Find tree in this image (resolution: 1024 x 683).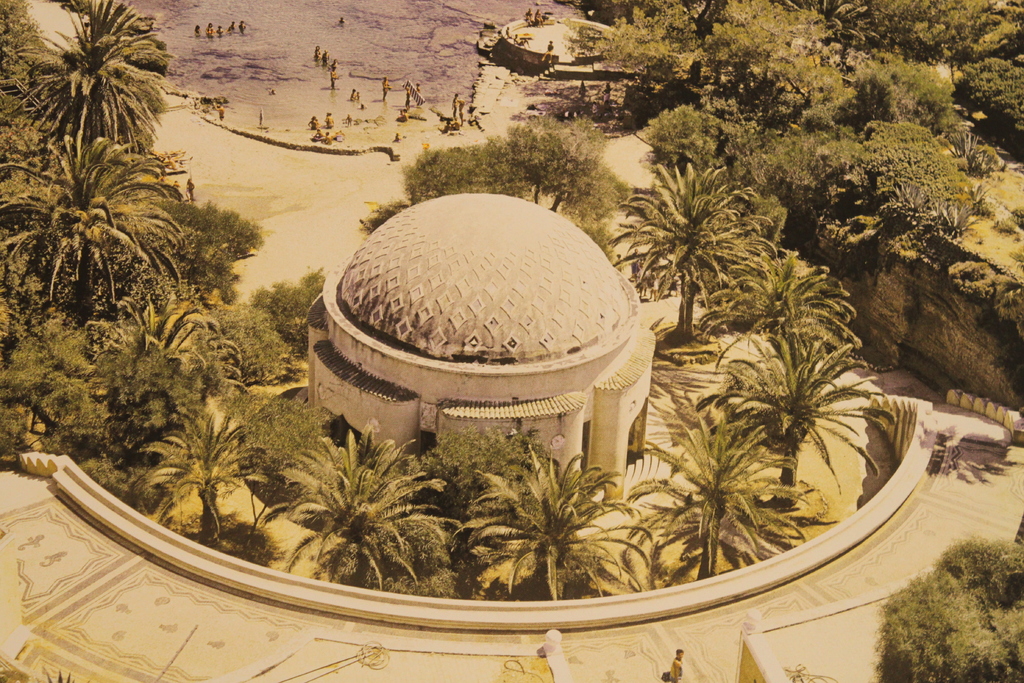
detection(627, 406, 808, 583).
